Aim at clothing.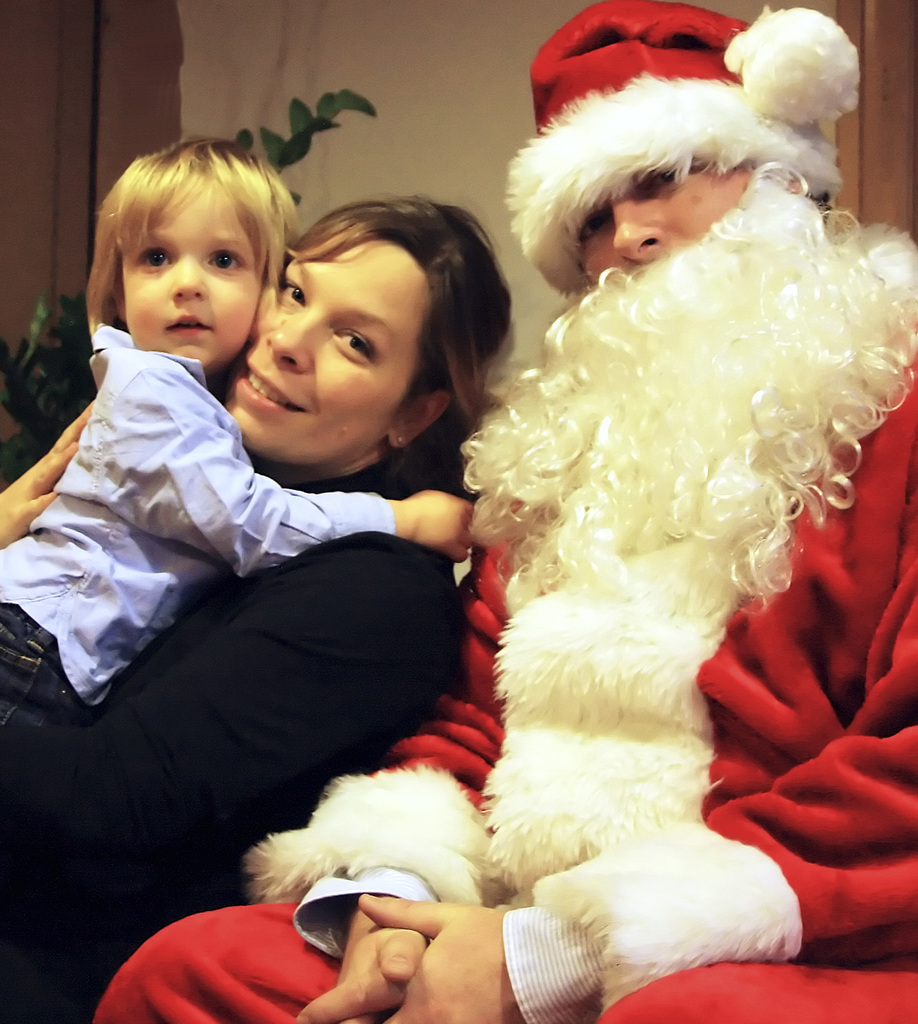
Aimed at x1=79 y1=225 x2=917 y2=1023.
